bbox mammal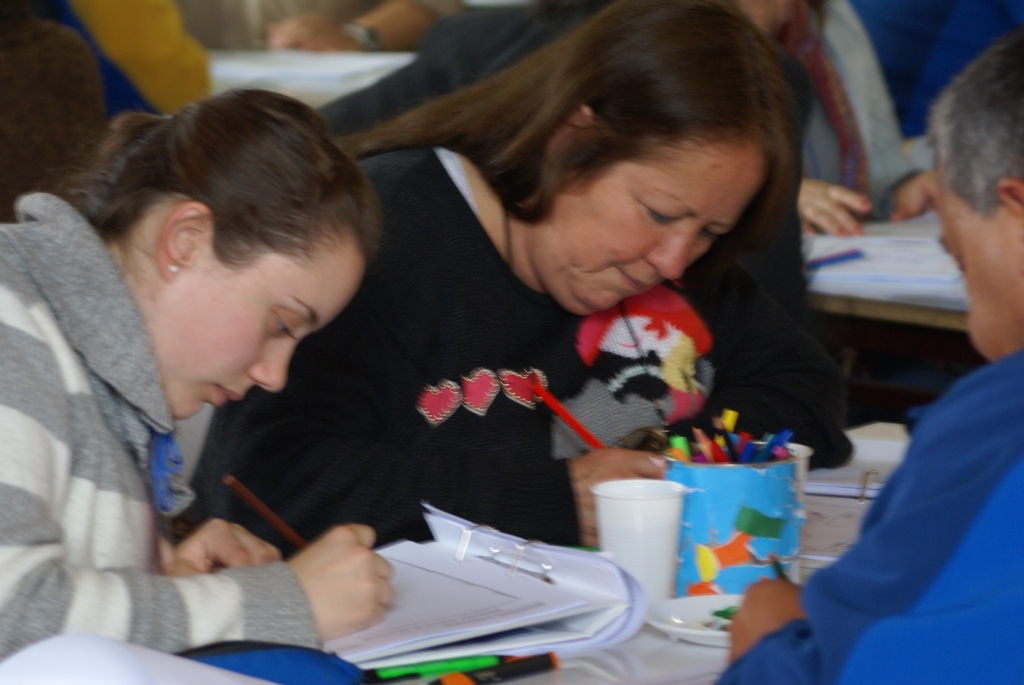
(173, 5, 846, 569)
